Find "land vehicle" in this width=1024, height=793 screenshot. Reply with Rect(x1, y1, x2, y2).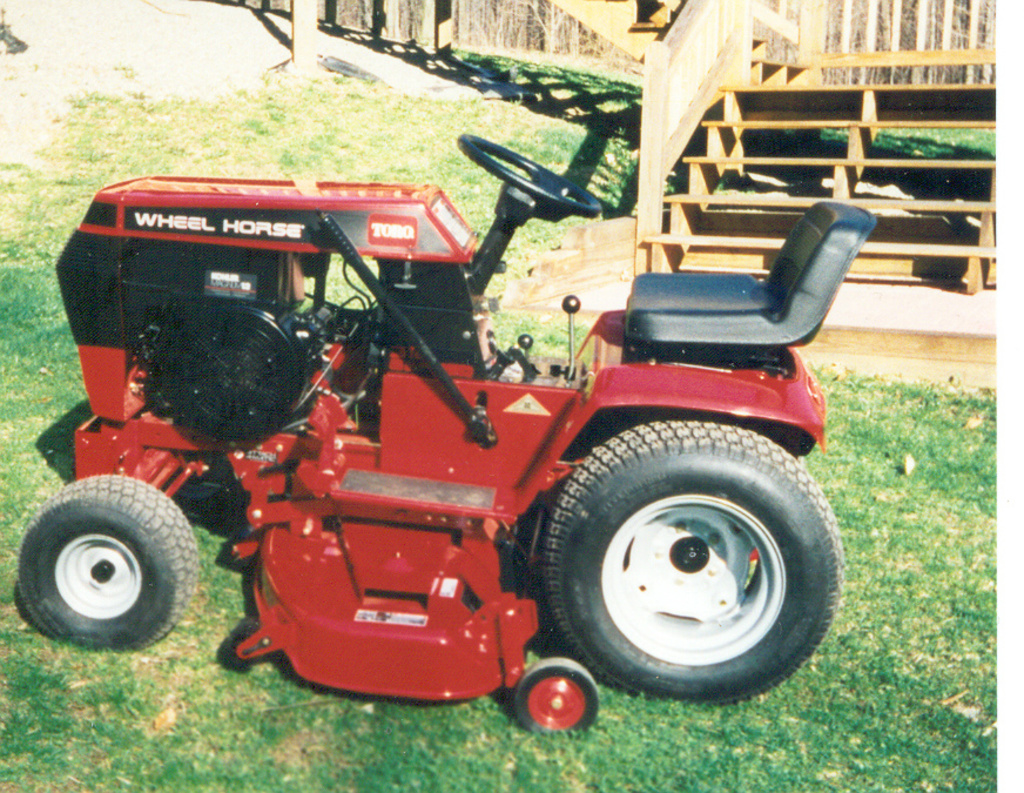
Rect(15, 175, 863, 723).
